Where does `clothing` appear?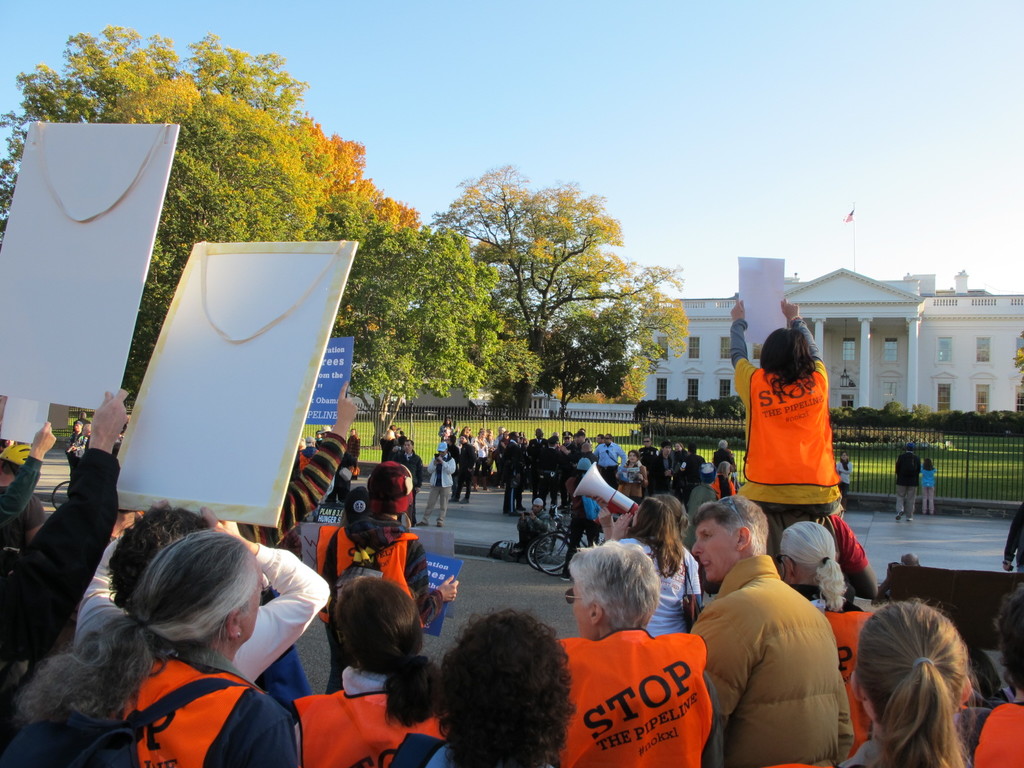
Appears at [692,556,856,767].
